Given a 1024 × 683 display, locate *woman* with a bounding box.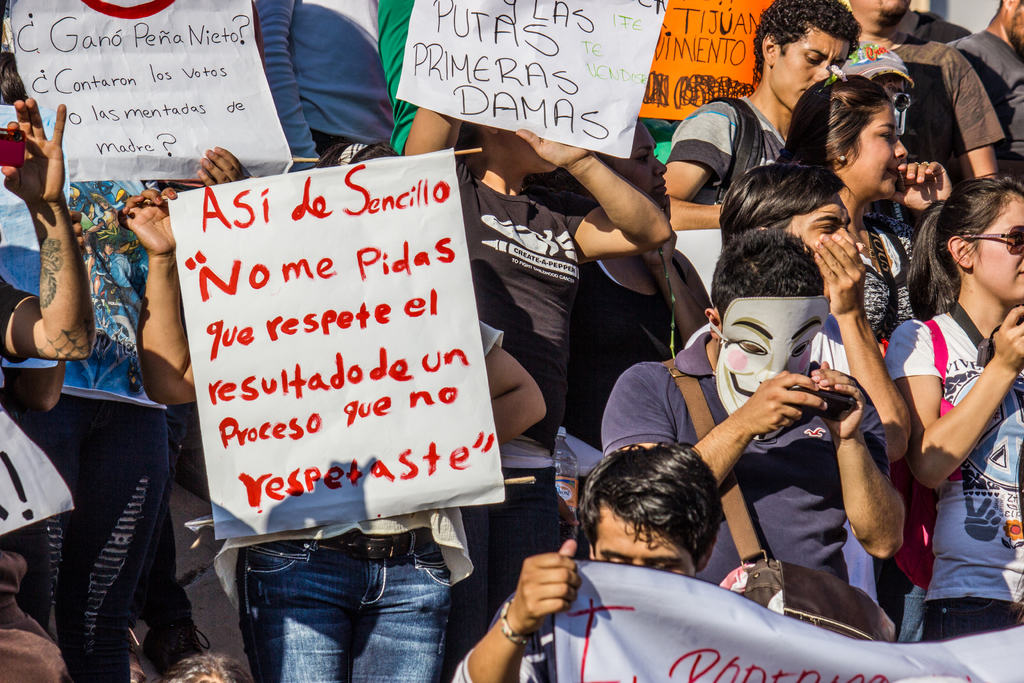
Located: <bbox>531, 106, 730, 498</bbox>.
